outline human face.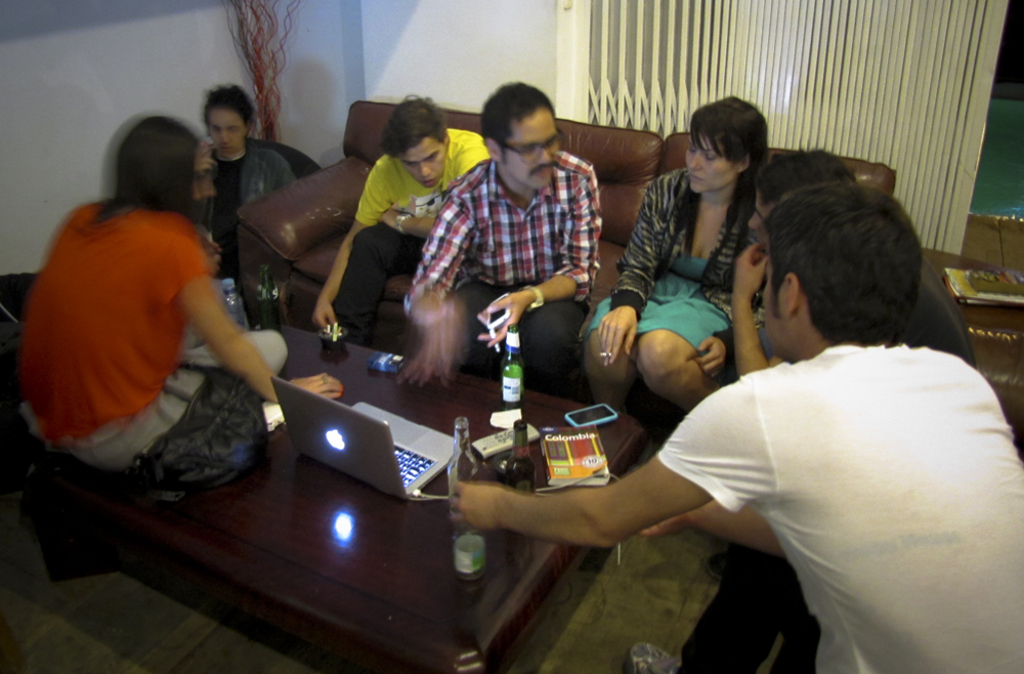
Outline: (left=751, top=195, right=770, bottom=239).
